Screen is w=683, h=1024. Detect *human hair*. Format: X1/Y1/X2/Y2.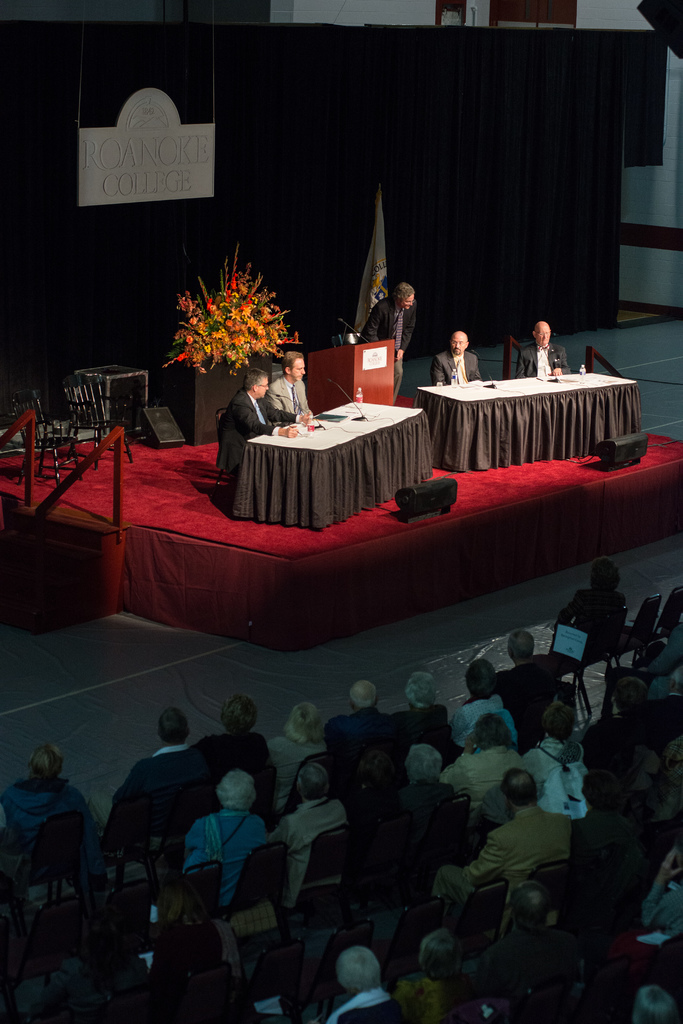
419/932/453/981.
